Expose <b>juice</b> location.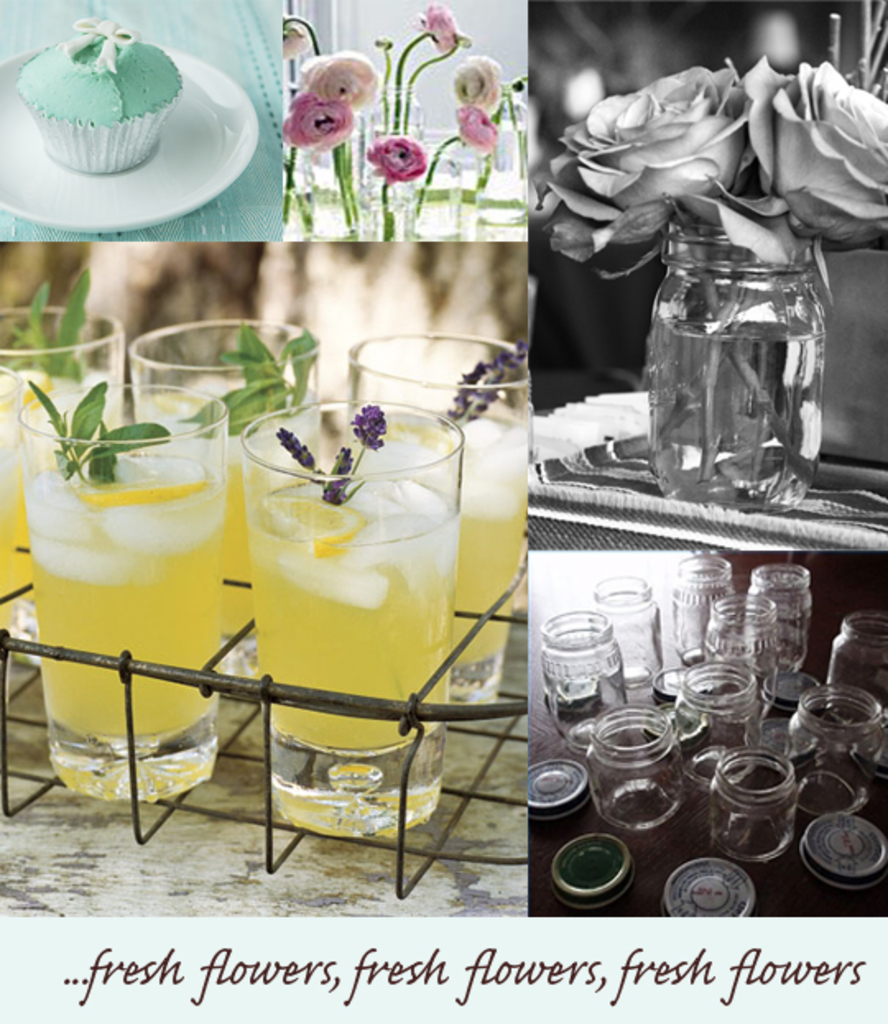
Exposed at {"left": 248, "top": 472, "right": 456, "bottom": 756}.
